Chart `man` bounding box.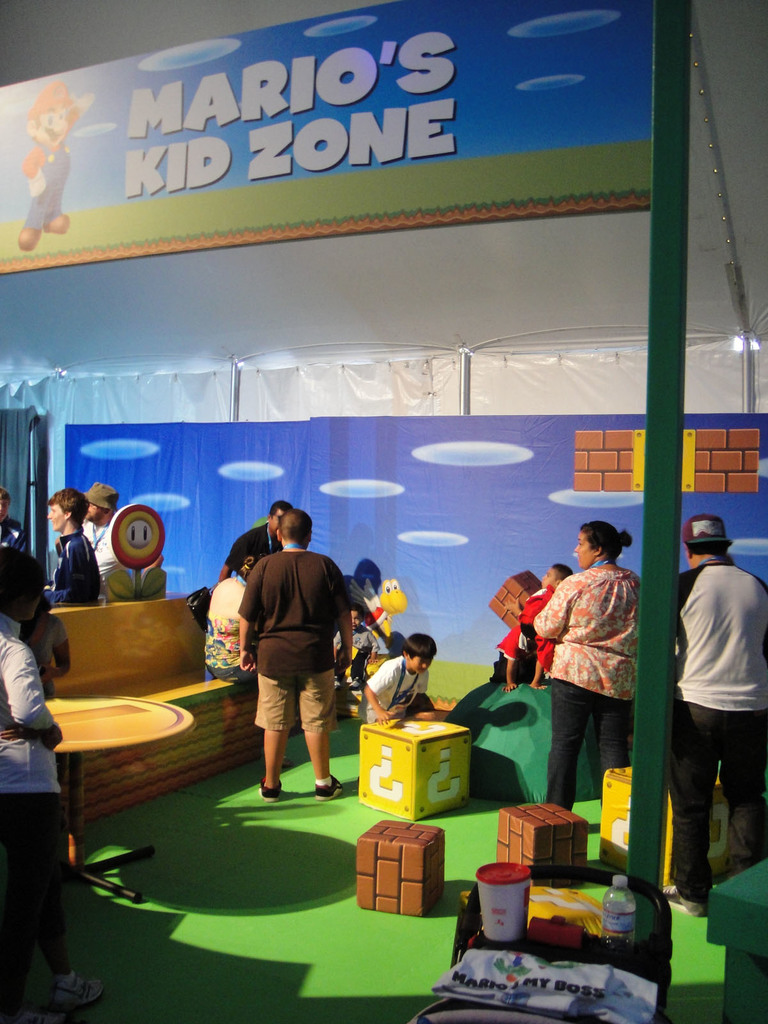
Charted: crop(648, 516, 767, 930).
